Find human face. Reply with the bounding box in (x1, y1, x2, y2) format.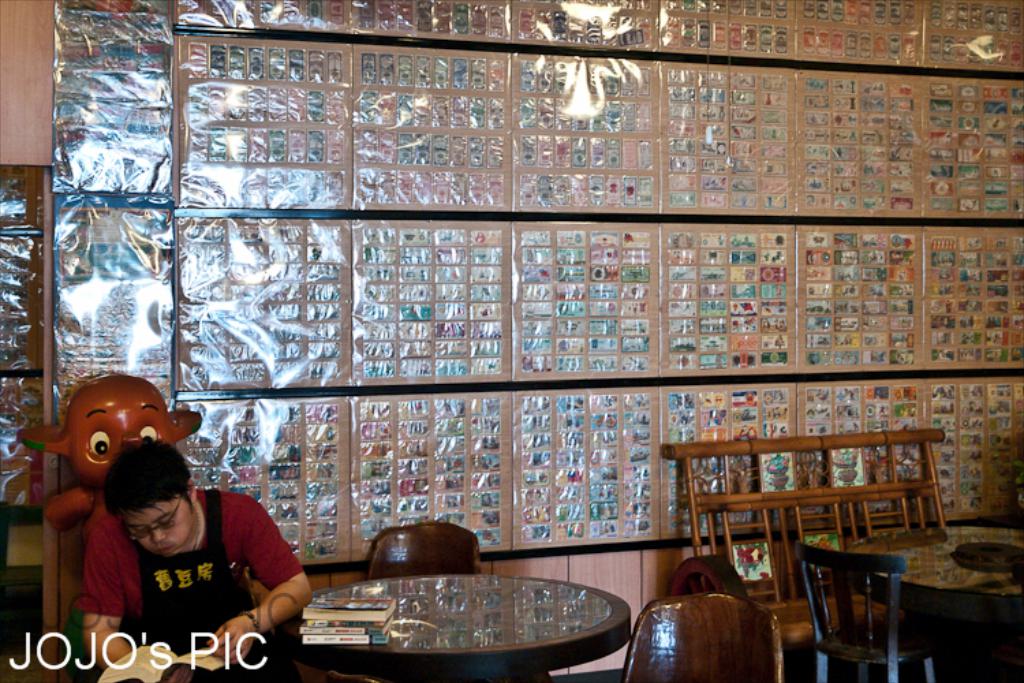
(117, 503, 198, 557).
